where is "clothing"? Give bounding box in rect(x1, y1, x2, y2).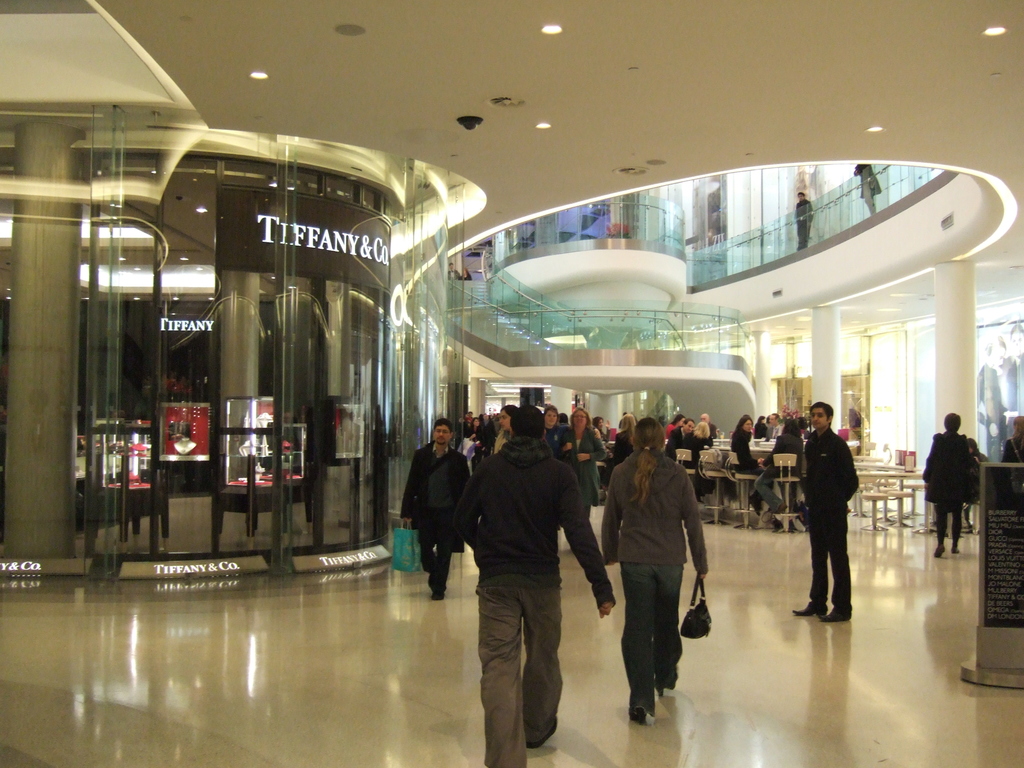
rect(690, 436, 705, 448).
